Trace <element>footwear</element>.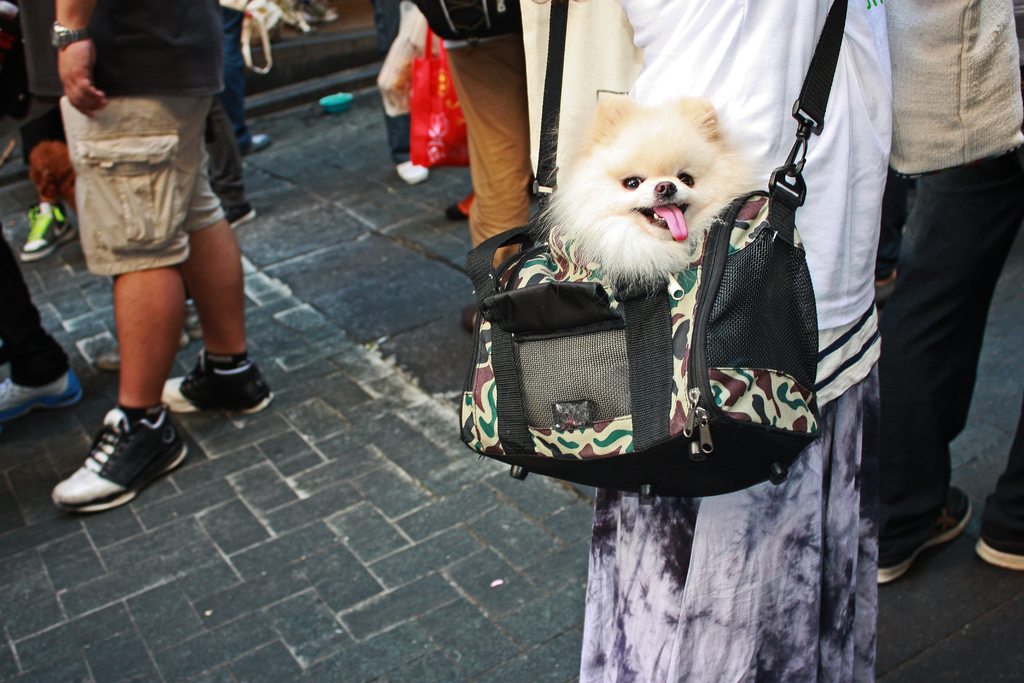
Traced to [left=979, top=418, right=1023, bottom=574].
